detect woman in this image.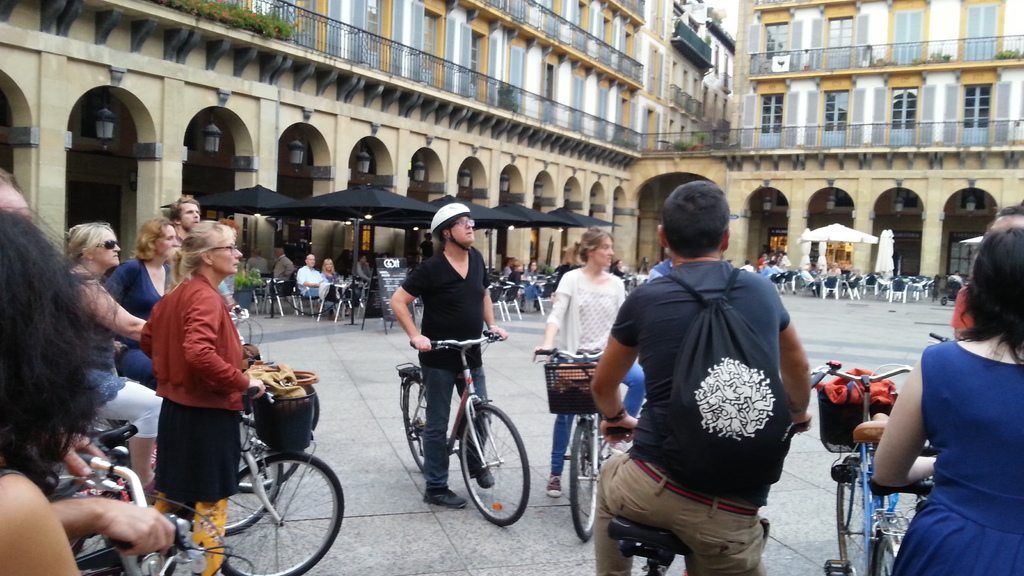
Detection: l=136, t=218, r=266, b=575.
